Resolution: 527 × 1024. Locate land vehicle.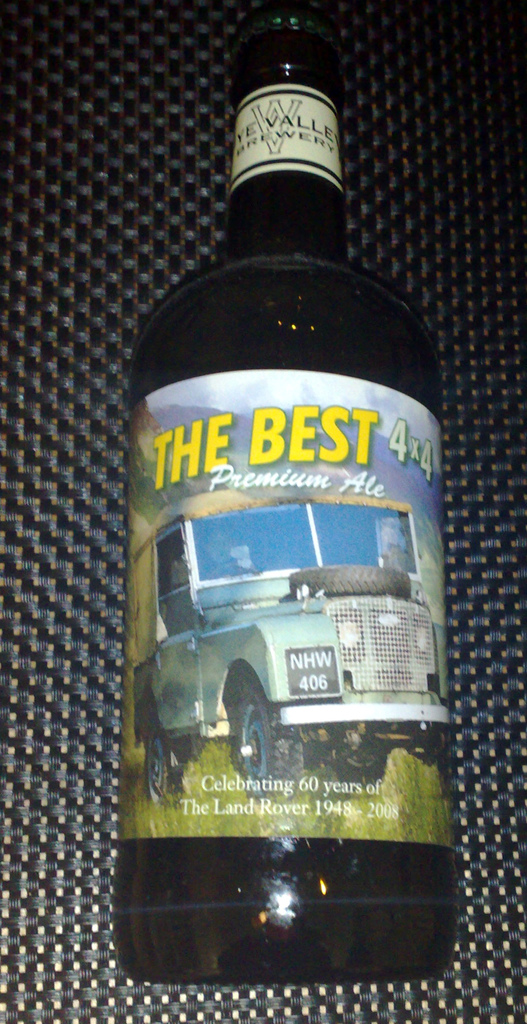
{"left": 128, "top": 486, "right": 447, "bottom": 794}.
